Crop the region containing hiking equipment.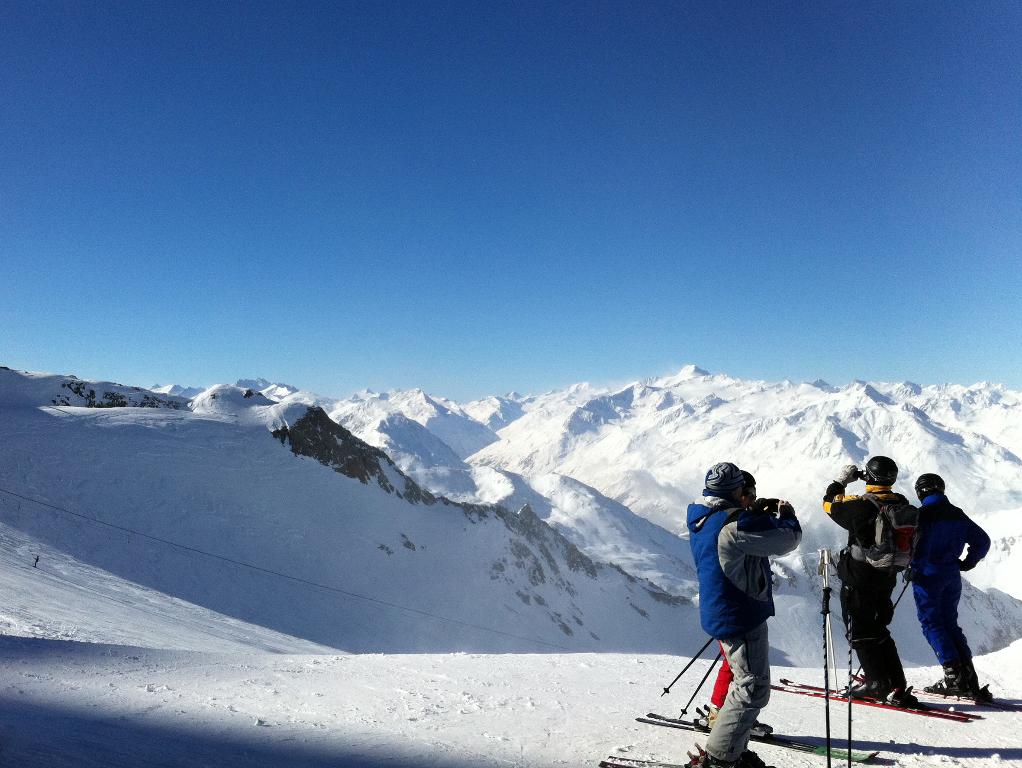
Crop region: crop(662, 630, 720, 692).
